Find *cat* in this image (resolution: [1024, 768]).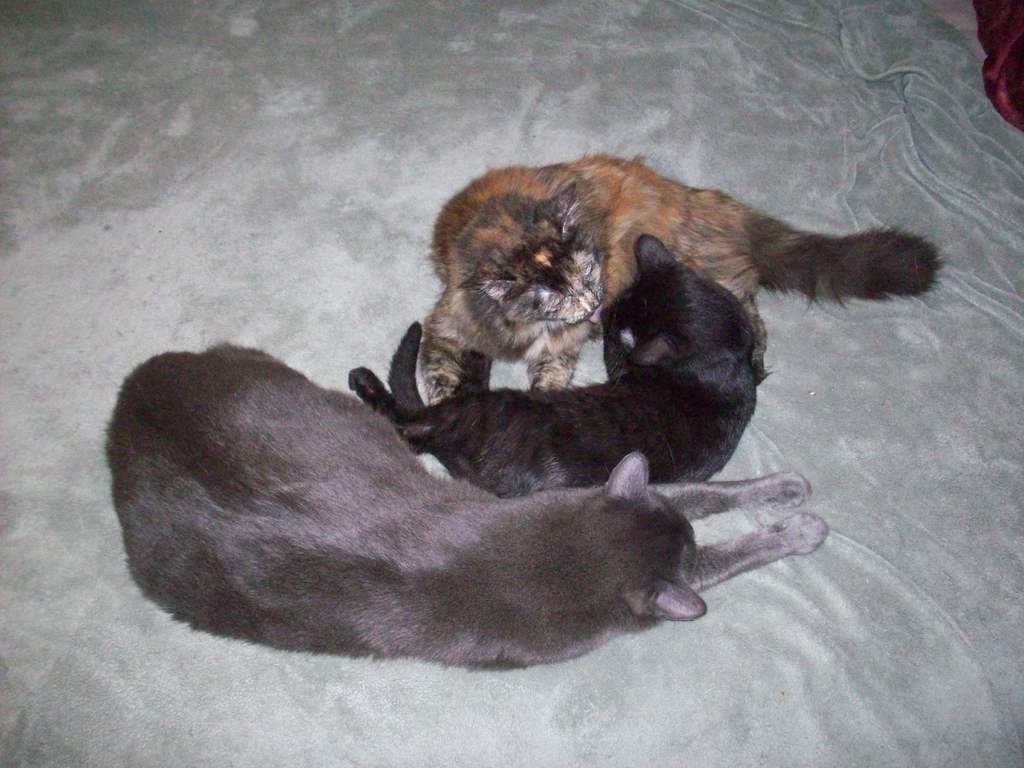
{"x1": 345, "y1": 232, "x2": 759, "y2": 498}.
